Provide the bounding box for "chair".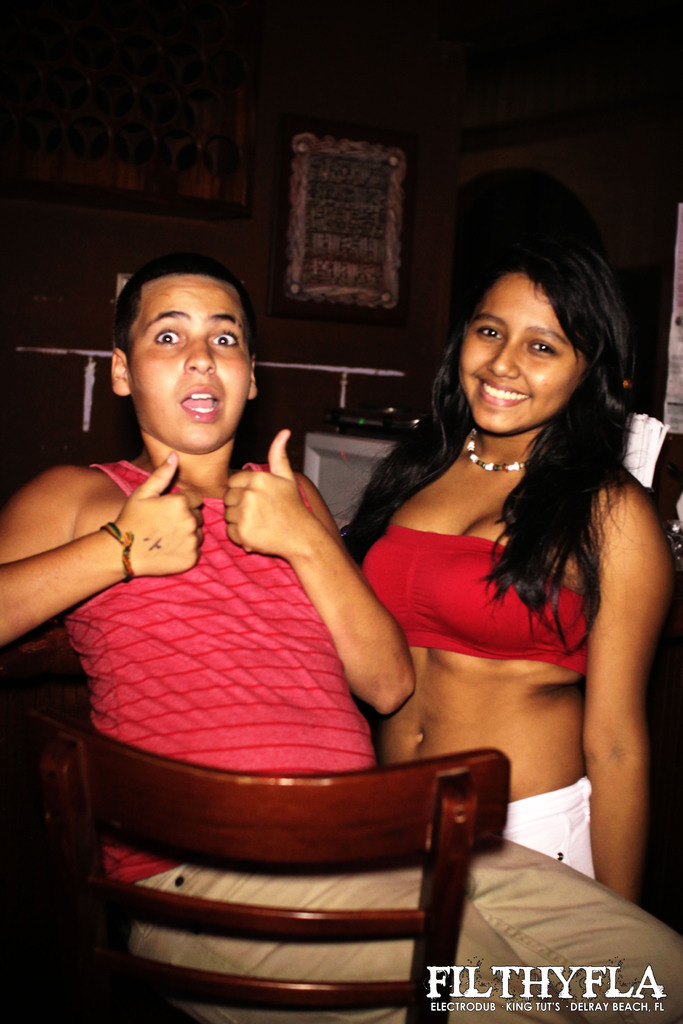
72 706 540 1002.
